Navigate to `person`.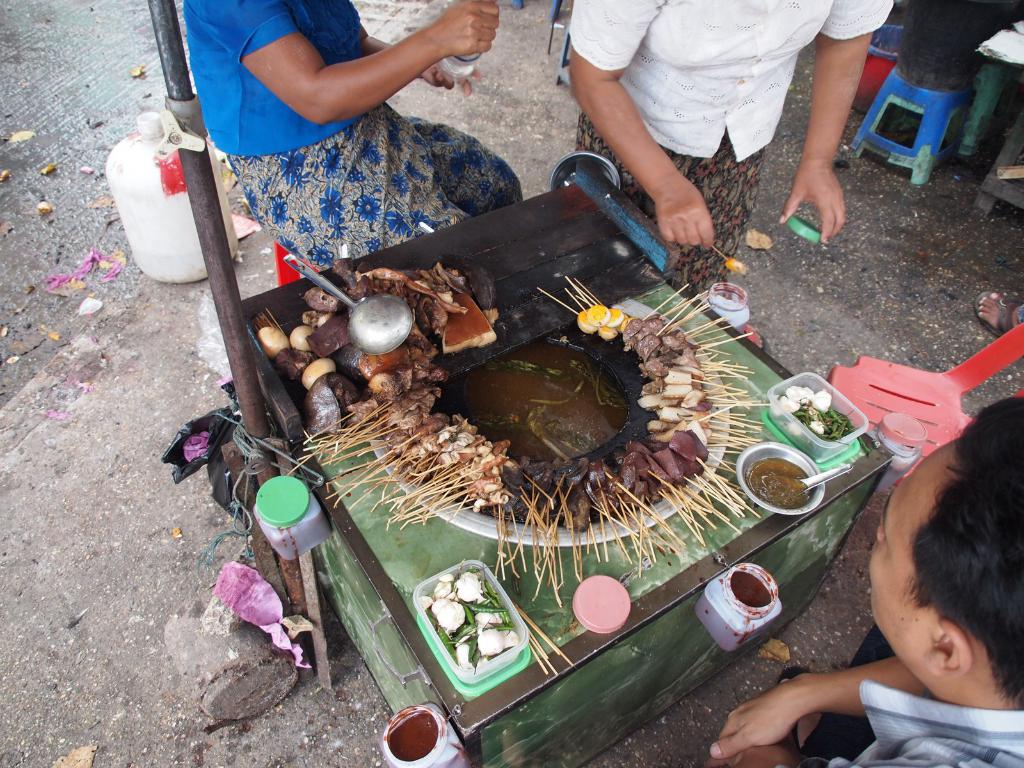
Navigation target: [973,285,1023,339].
